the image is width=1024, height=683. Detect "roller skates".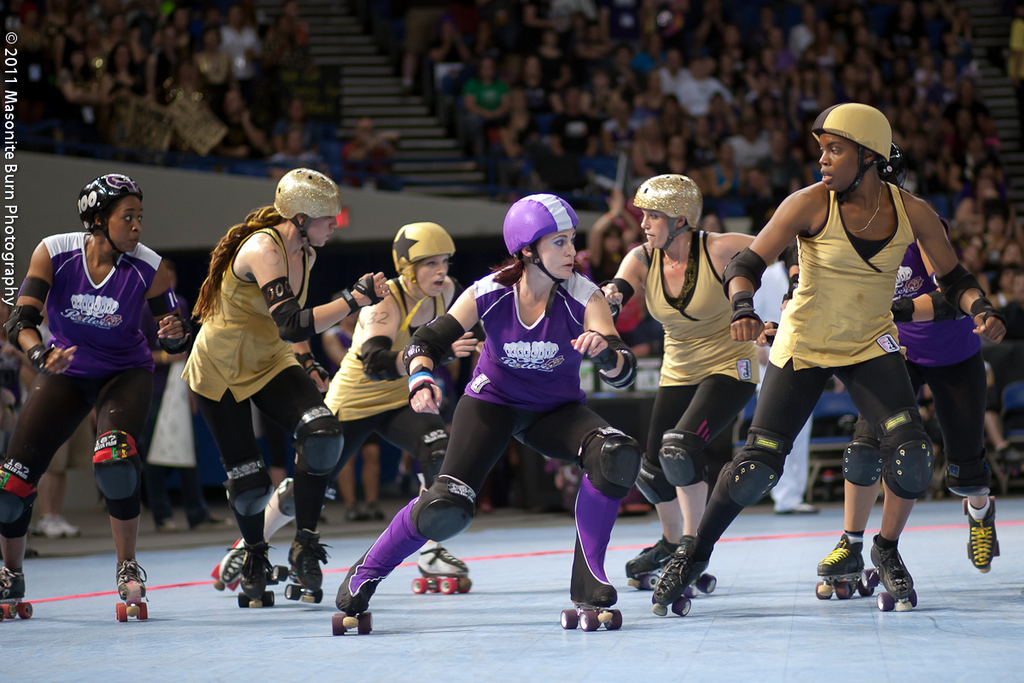
Detection: {"left": 814, "top": 530, "right": 866, "bottom": 599}.
